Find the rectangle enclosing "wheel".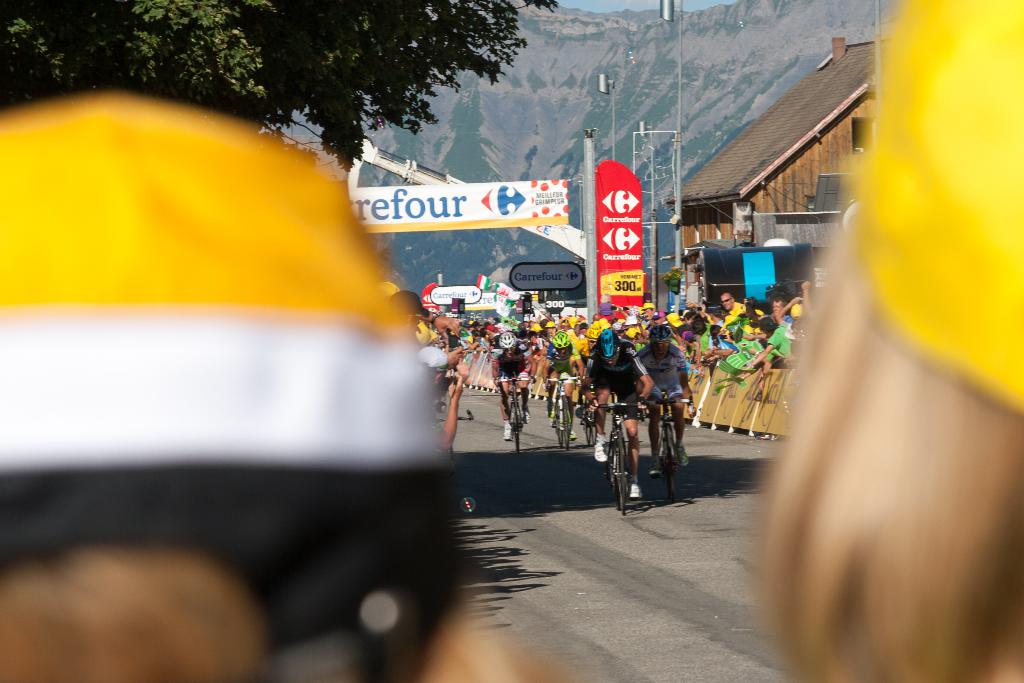
[664, 425, 674, 504].
